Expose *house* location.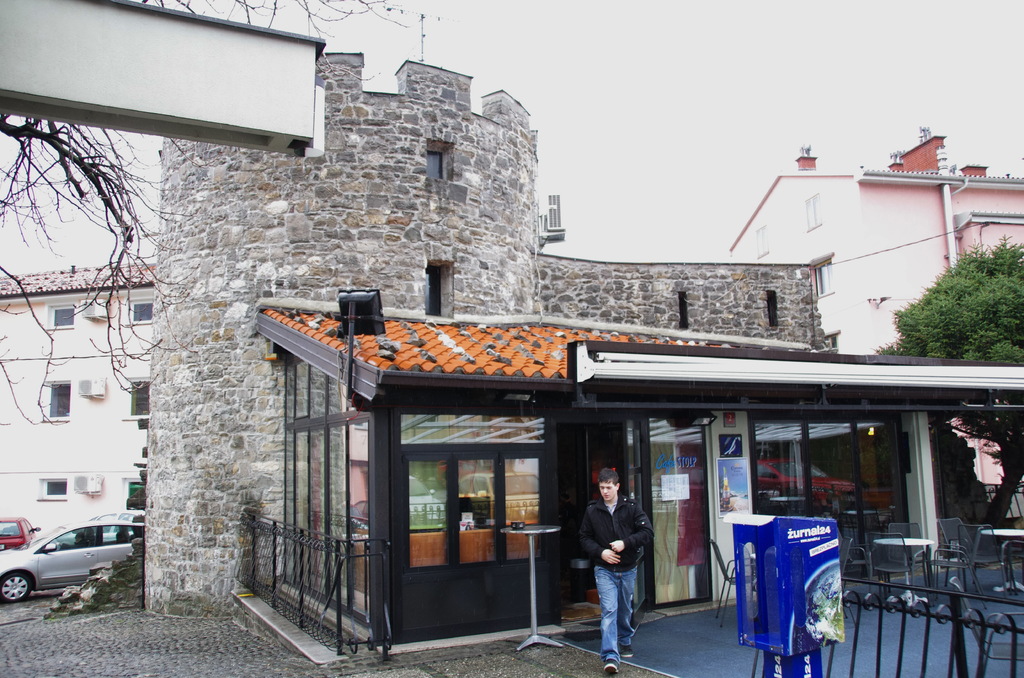
Exposed at crop(129, 45, 828, 624).
